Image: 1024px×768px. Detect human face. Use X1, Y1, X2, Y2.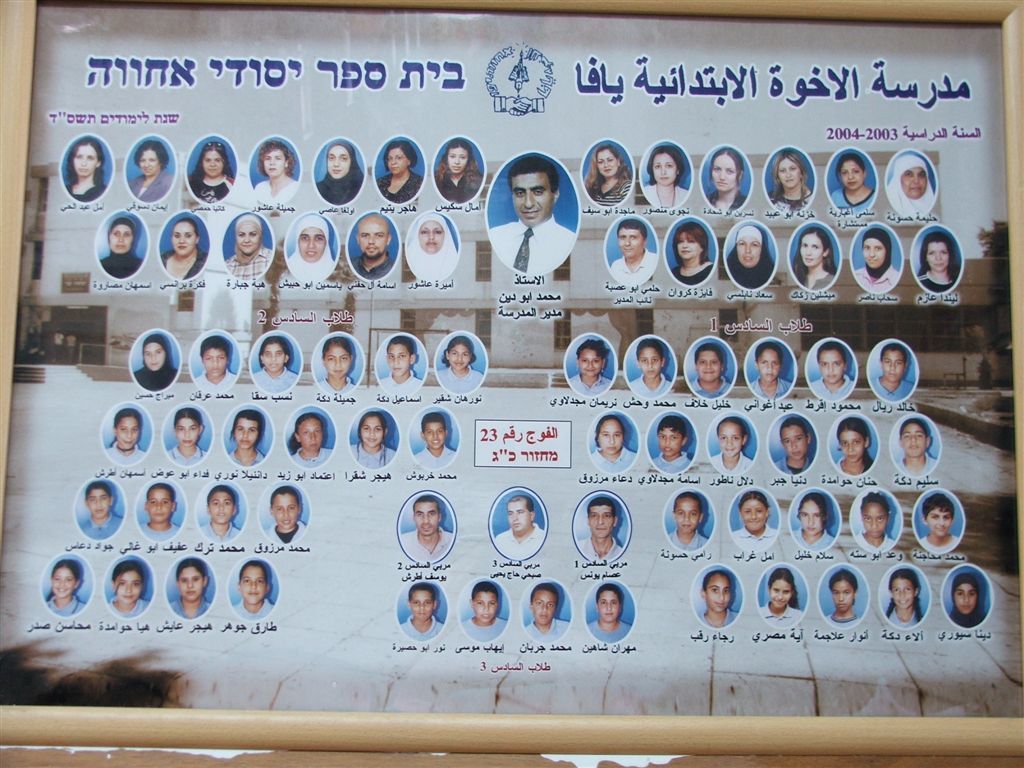
739, 497, 764, 531.
